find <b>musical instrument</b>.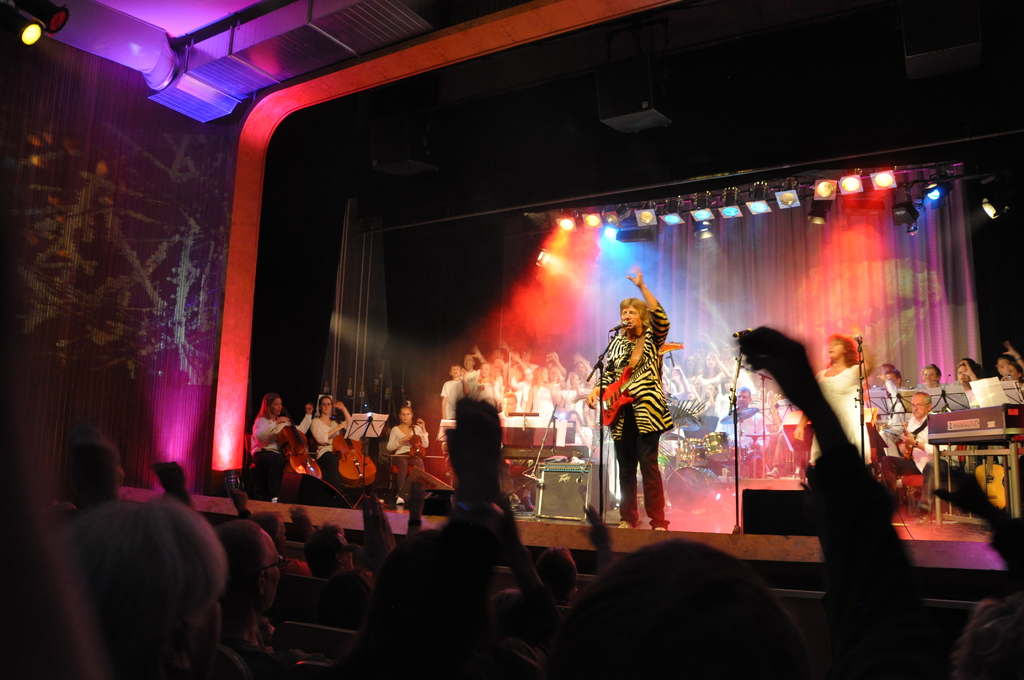
678/439/707/473.
